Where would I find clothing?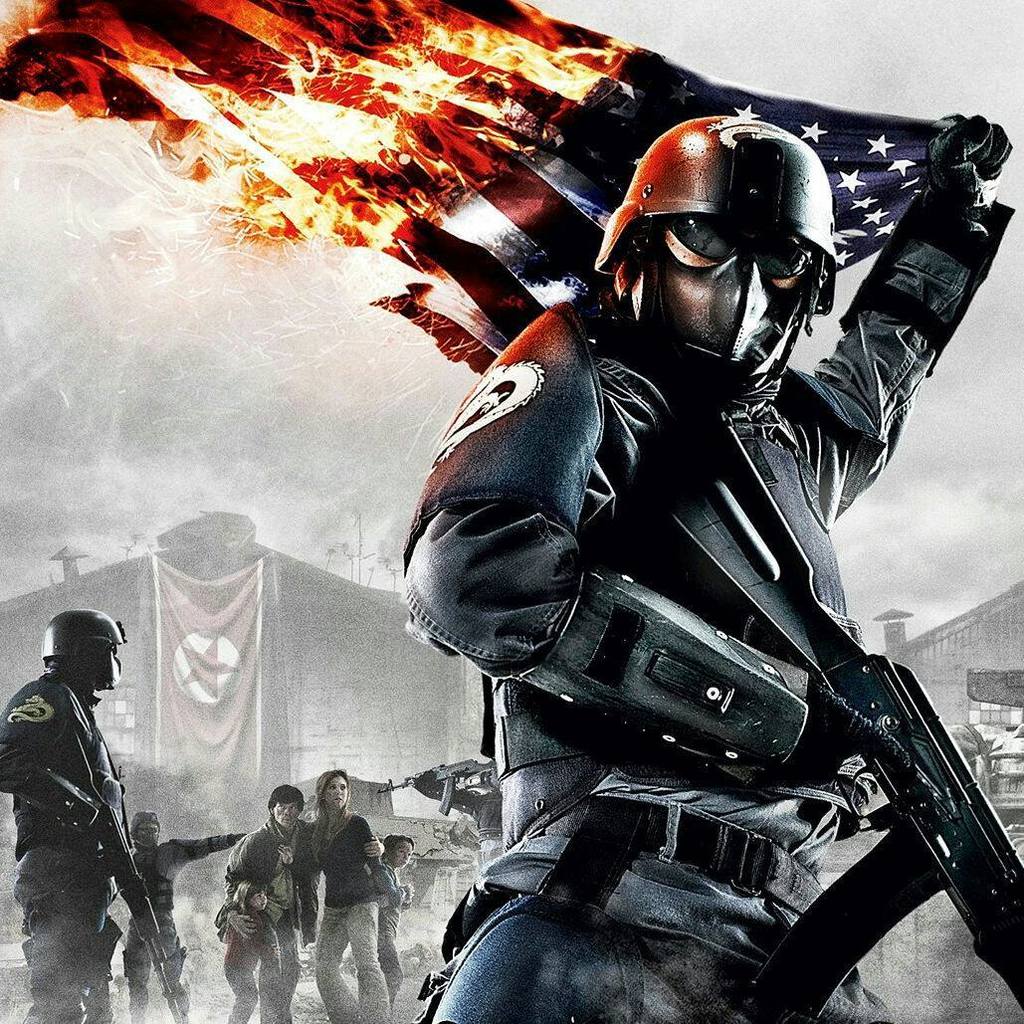
At x1=220, y1=802, x2=315, y2=1022.
